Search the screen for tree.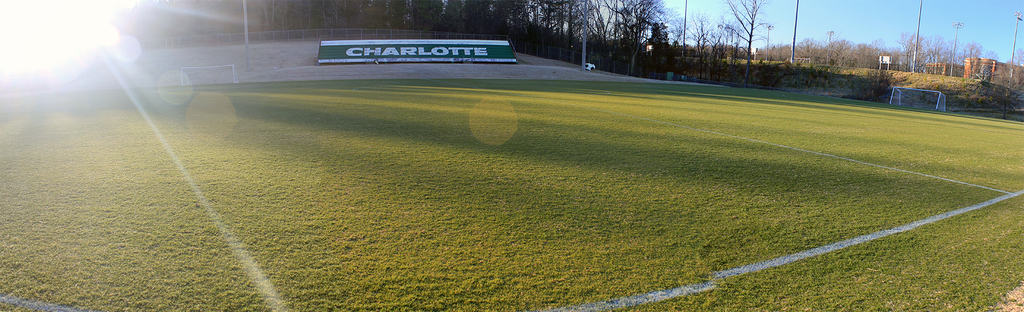
Found at <bbox>718, 1, 780, 86</bbox>.
